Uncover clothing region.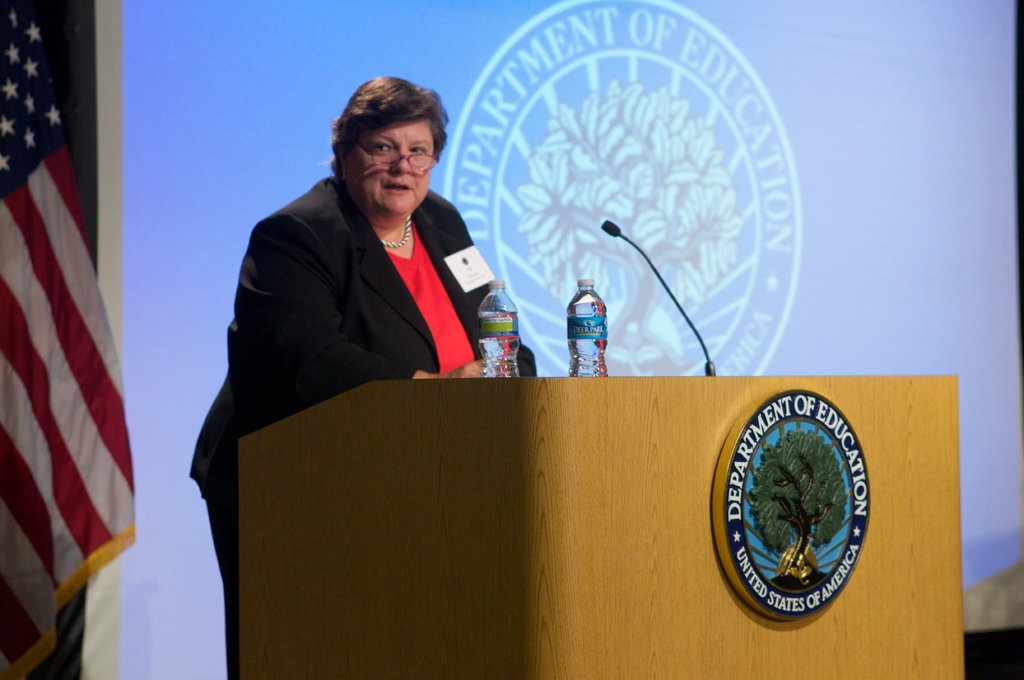
Uncovered: [204, 141, 526, 447].
